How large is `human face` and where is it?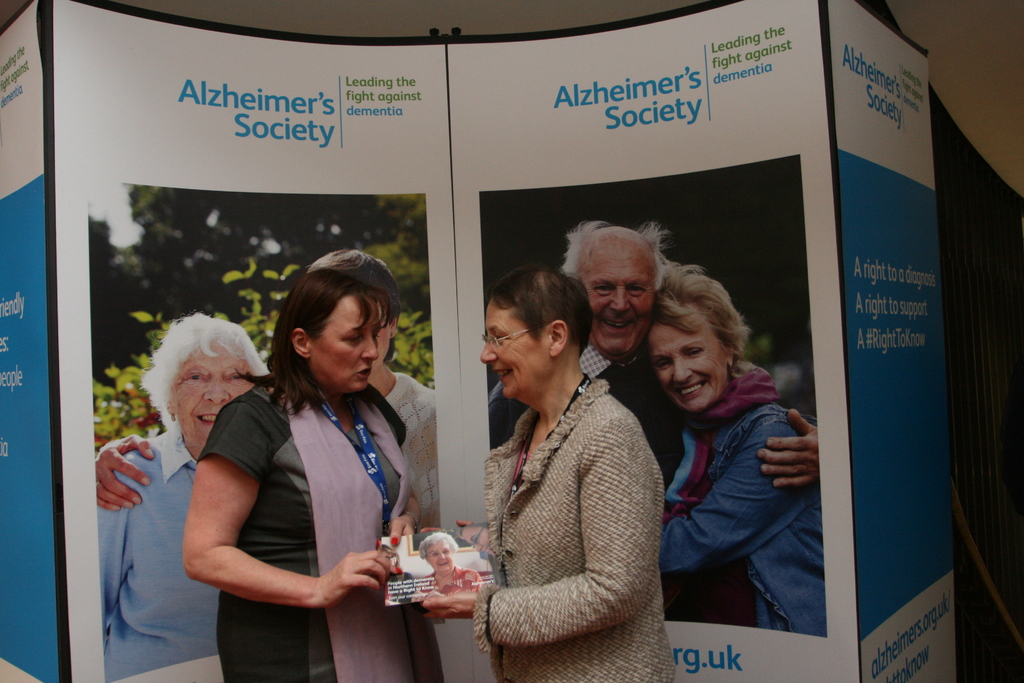
Bounding box: (left=372, top=325, right=392, bottom=365).
